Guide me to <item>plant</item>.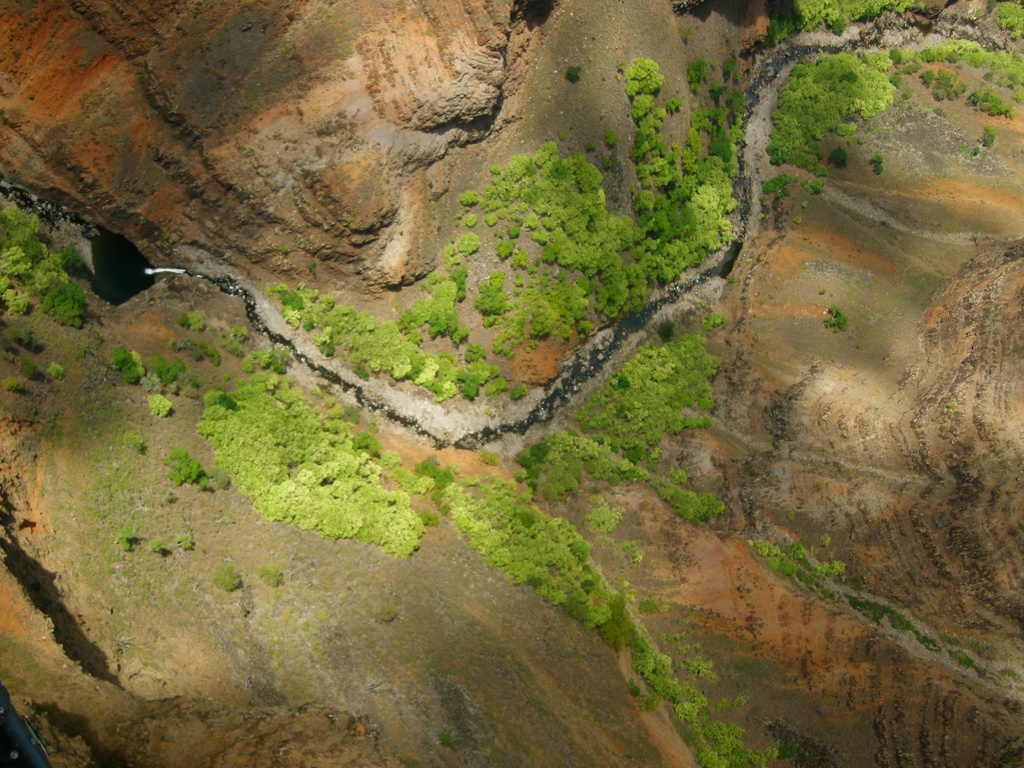
Guidance: crop(799, 197, 808, 210).
